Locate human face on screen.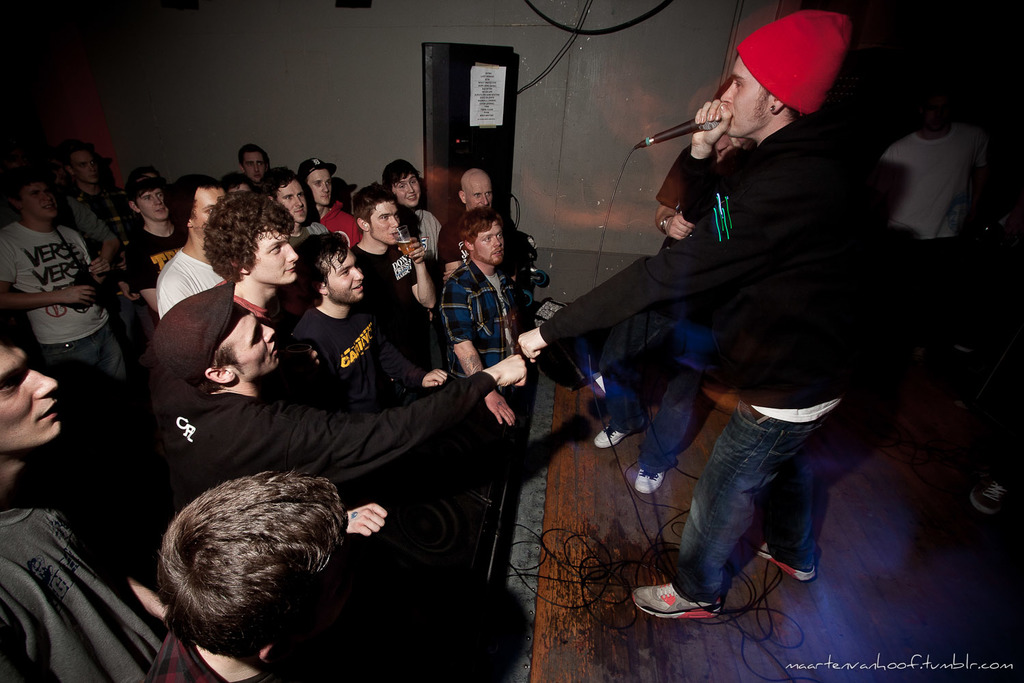
On screen at (328,249,364,303).
